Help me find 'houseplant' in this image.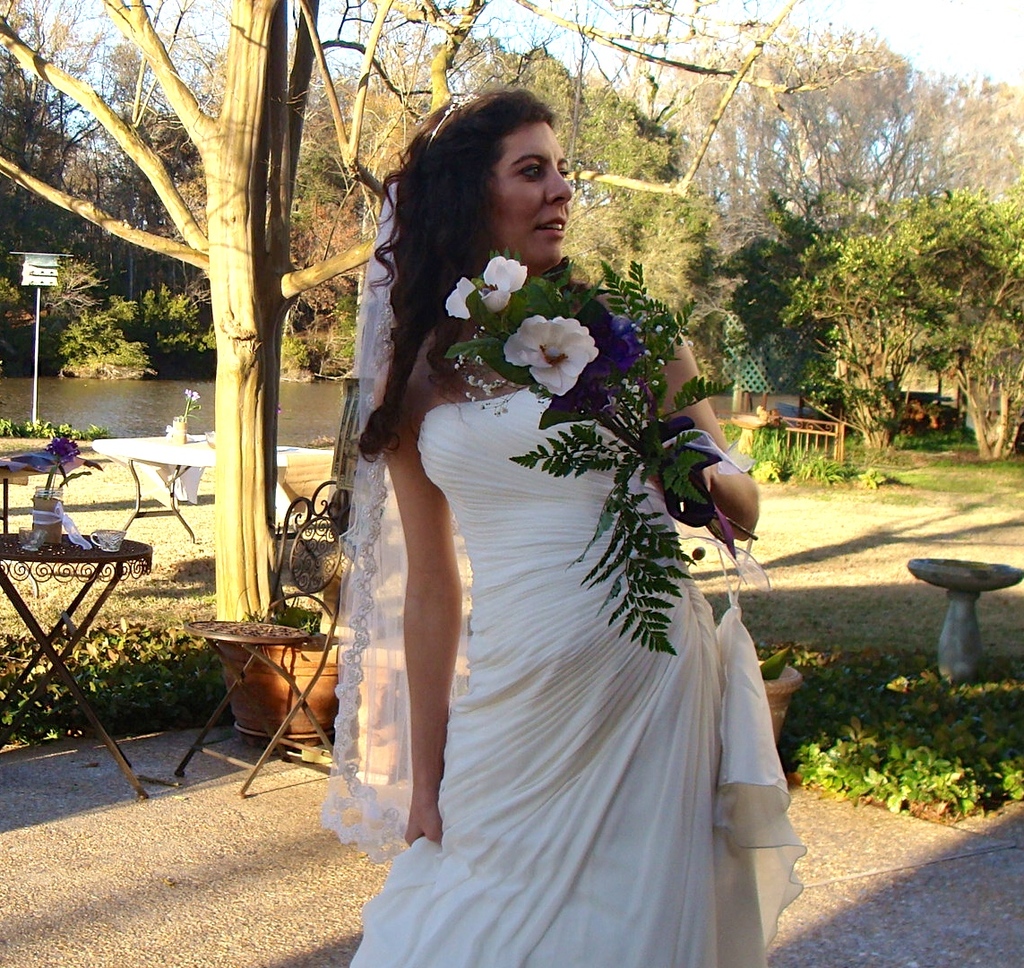
Found it: [22,441,102,567].
